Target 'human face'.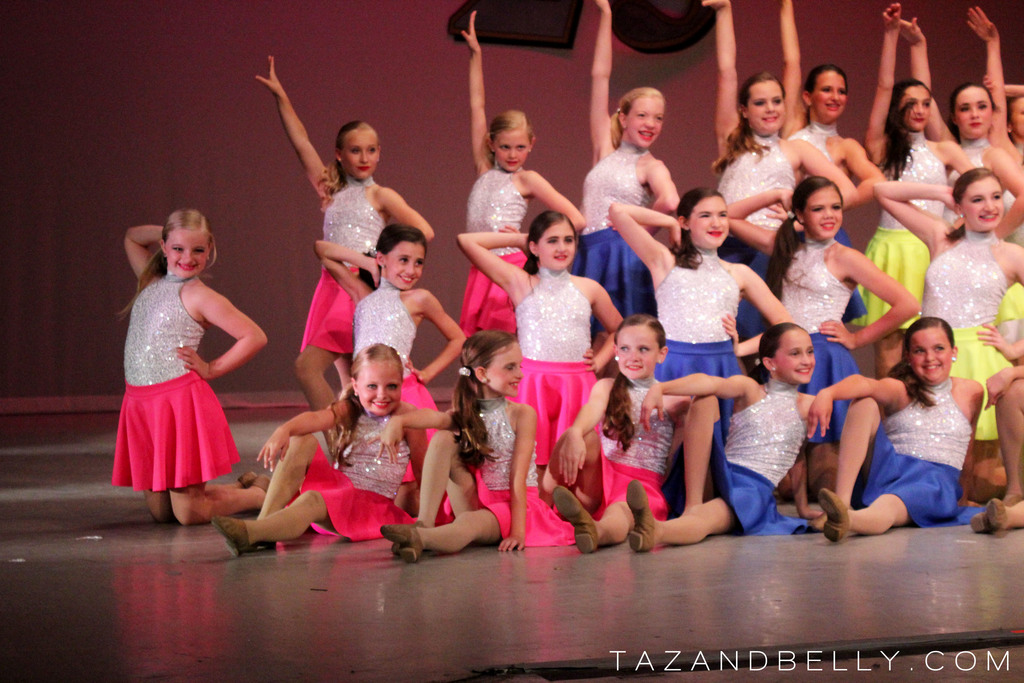
Target region: box(775, 329, 815, 383).
